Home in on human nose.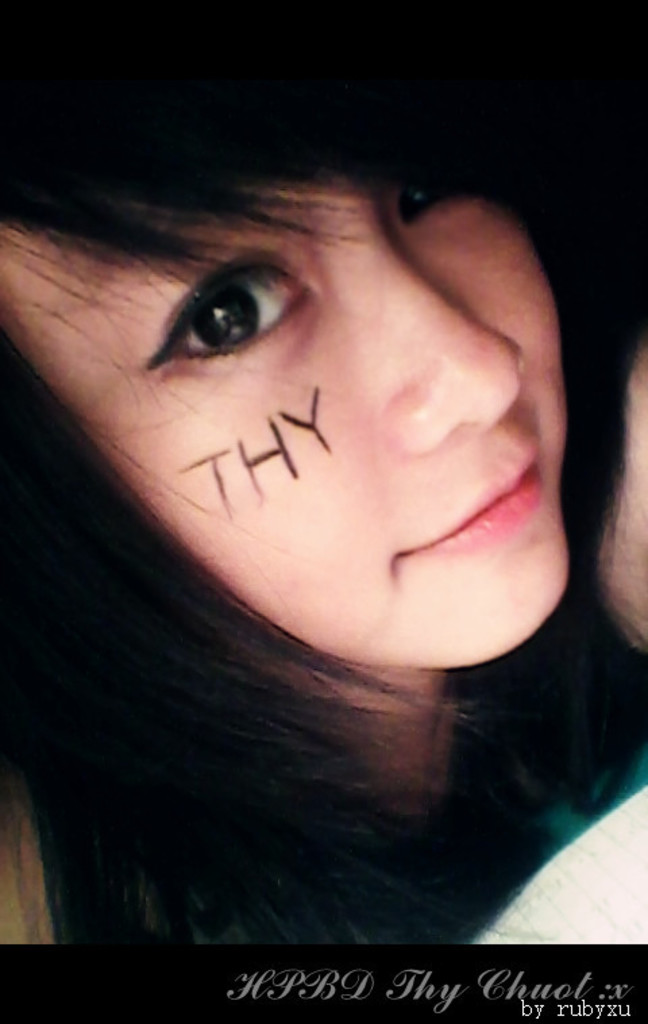
Homed in at crop(333, 219, 529, 453).
